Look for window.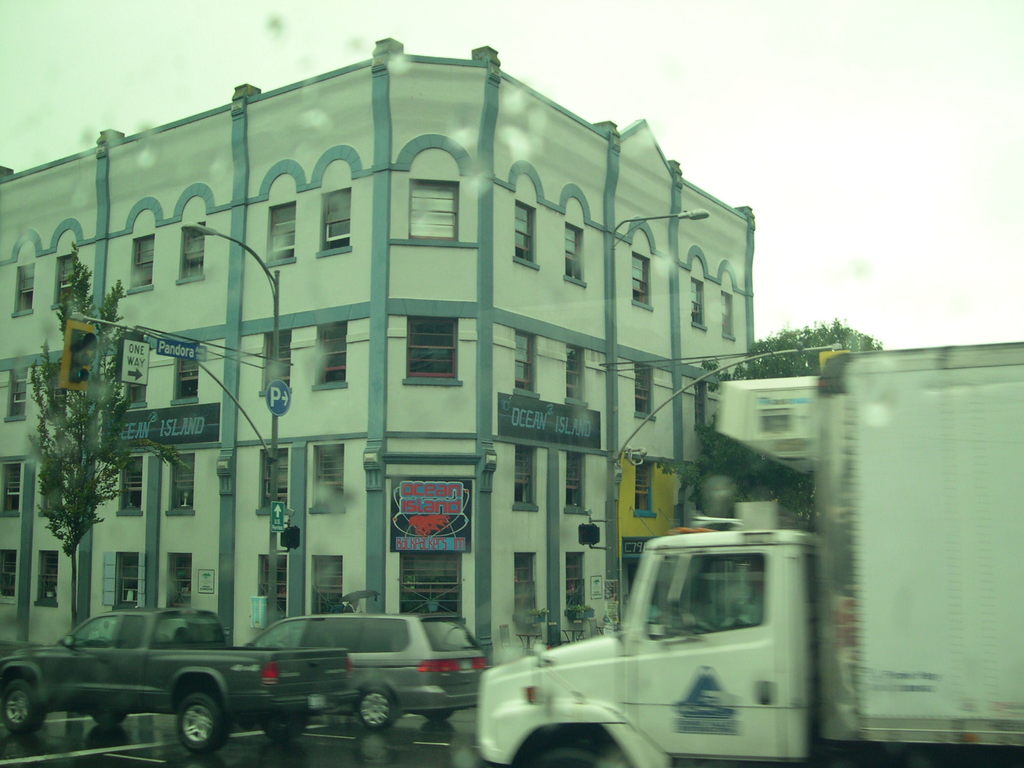
Found: [x1=126, y1=383, x2=150, y2=406].
